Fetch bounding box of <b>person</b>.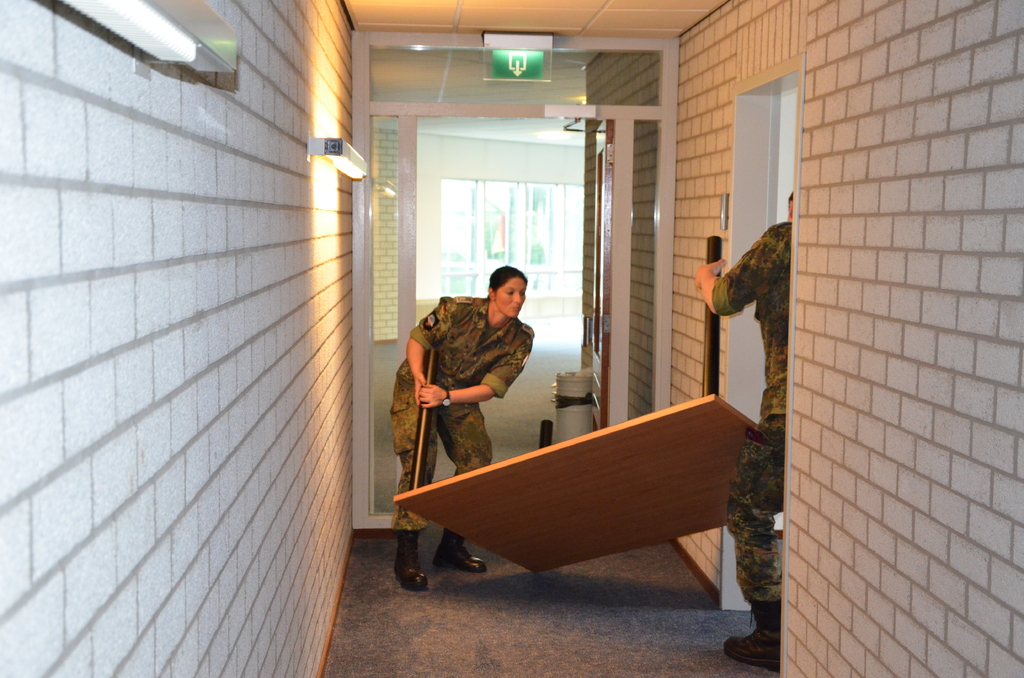
Bbox: 390,260,535,590.
